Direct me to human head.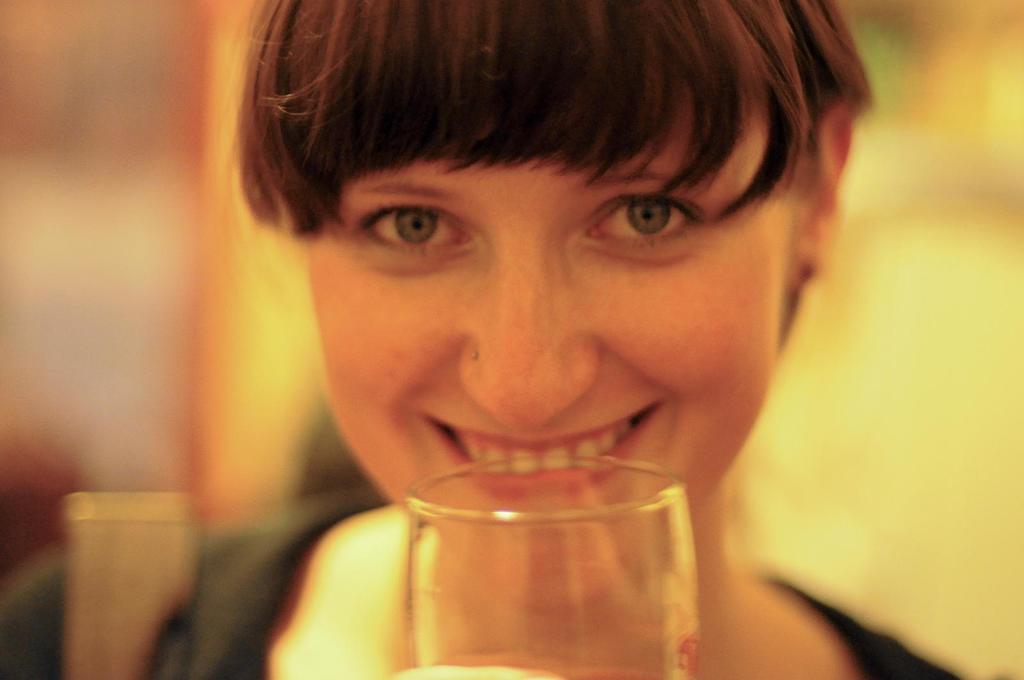
Direction: select_region(200, 2, 918, 523).
